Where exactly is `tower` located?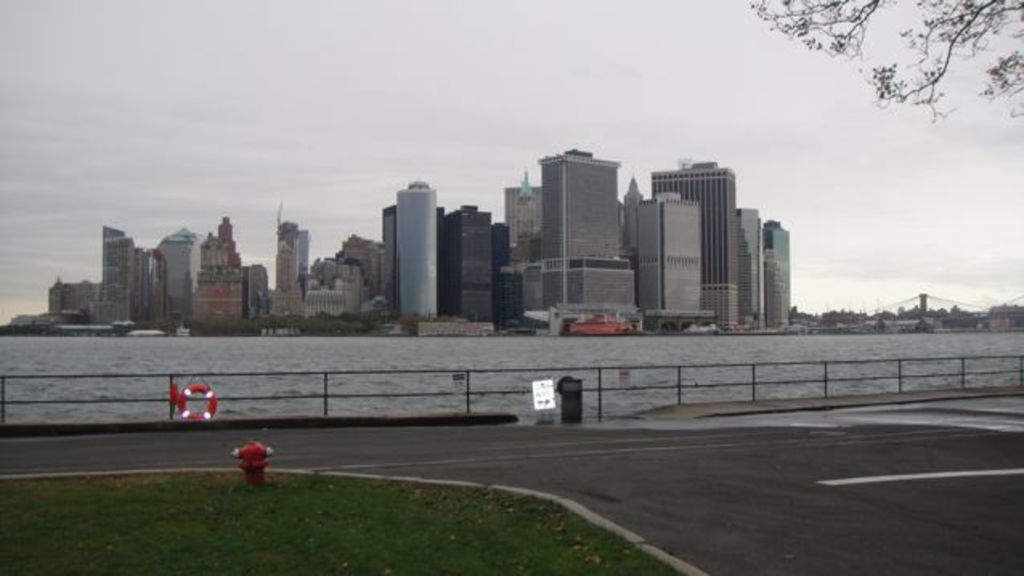
Its bounding box is box(440, 205, 507, 327).
